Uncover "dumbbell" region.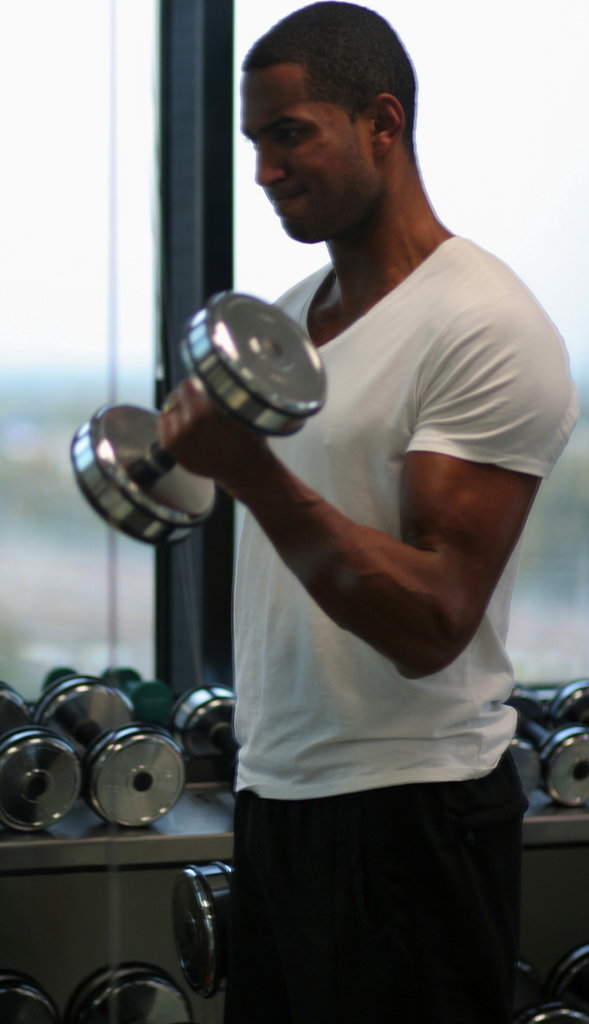
Uncovered: pyautogui.locateOnScreen(31, 673, 185, 823).
